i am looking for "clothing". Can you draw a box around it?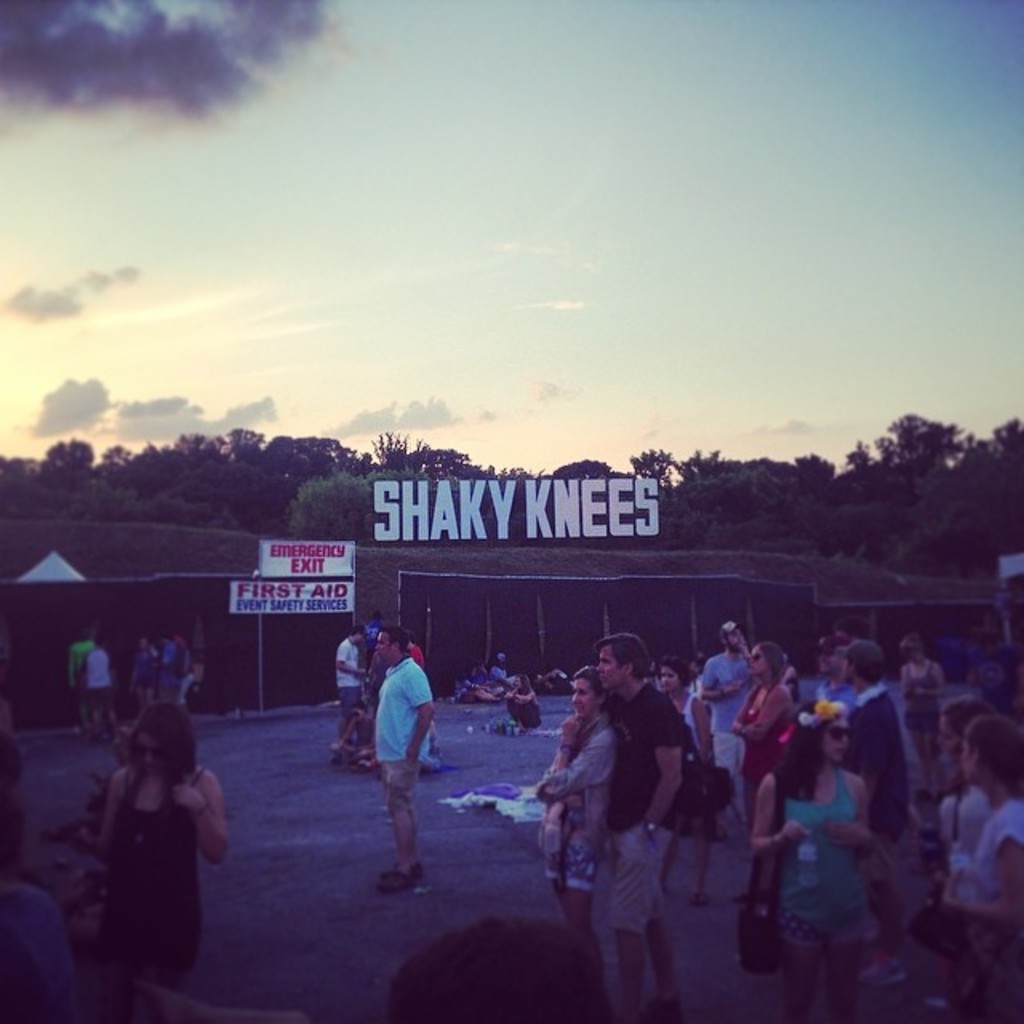
Sure, the bounding box is l=458, t=678, r=472, b=698.
